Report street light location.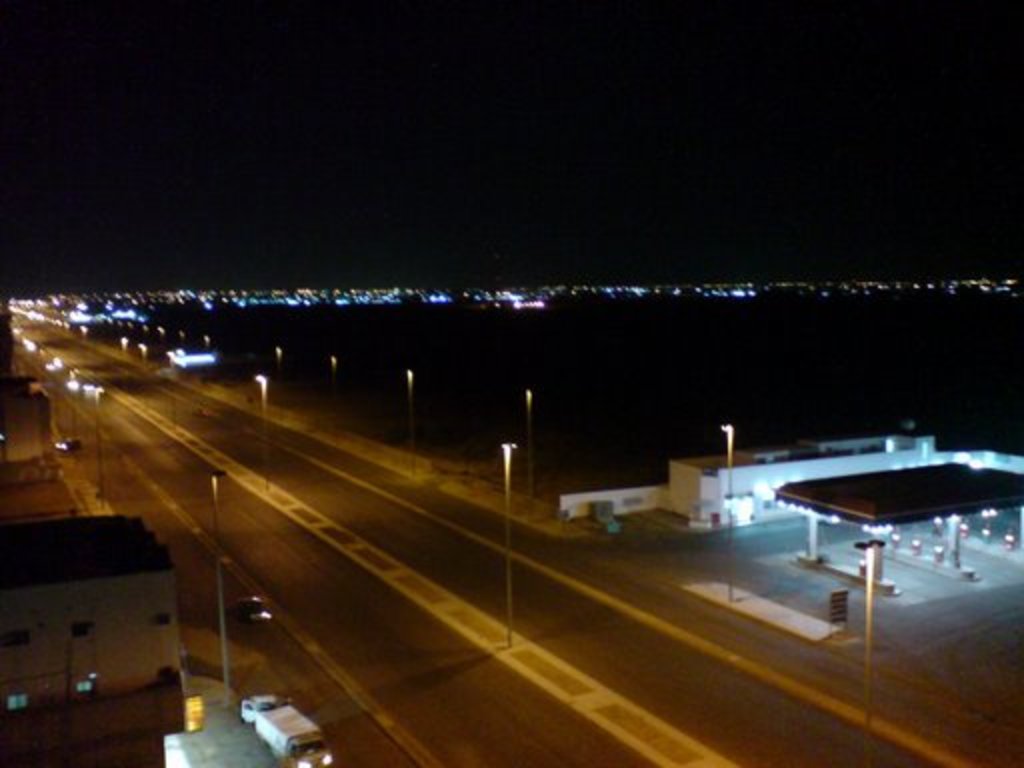
Report: (716, 420, 740, 604).
